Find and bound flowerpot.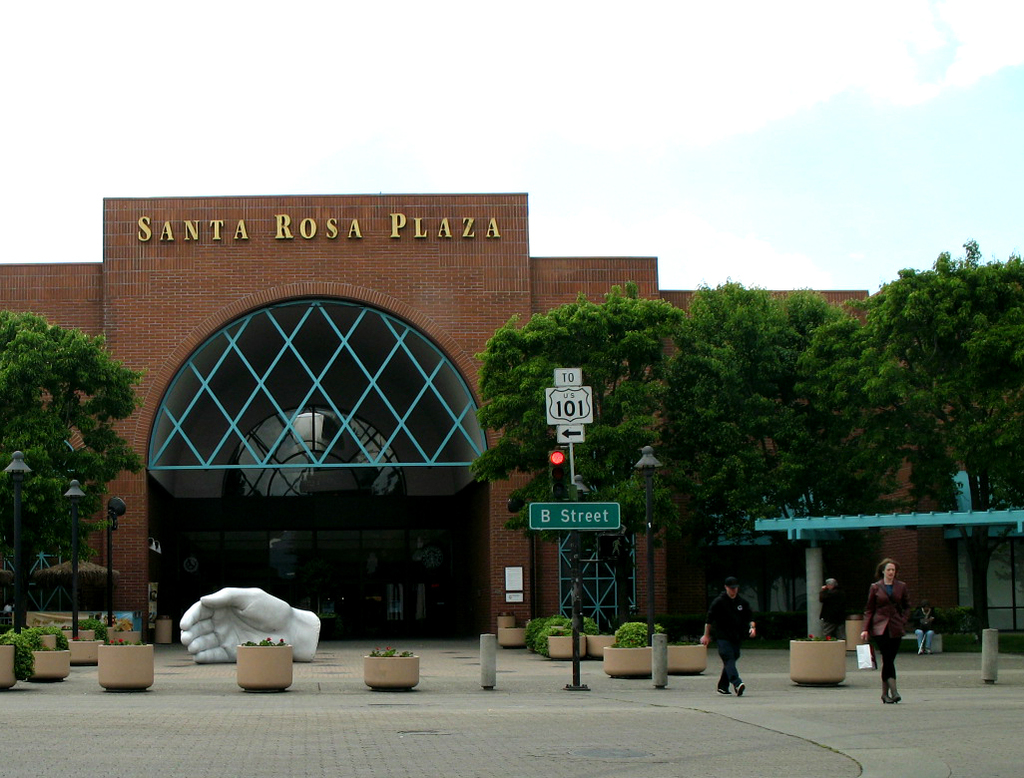
Bound: <box>787,635,845,681</box>.
